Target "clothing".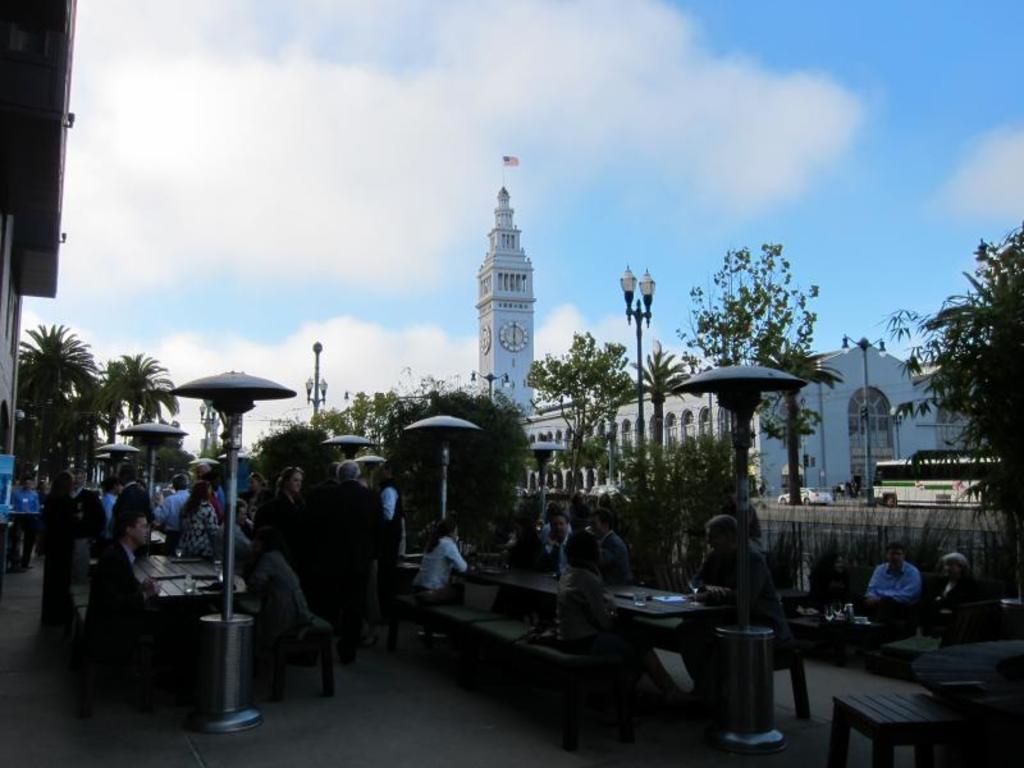
Target region: [x1=558, y1=566, x2=681, y2=703].
